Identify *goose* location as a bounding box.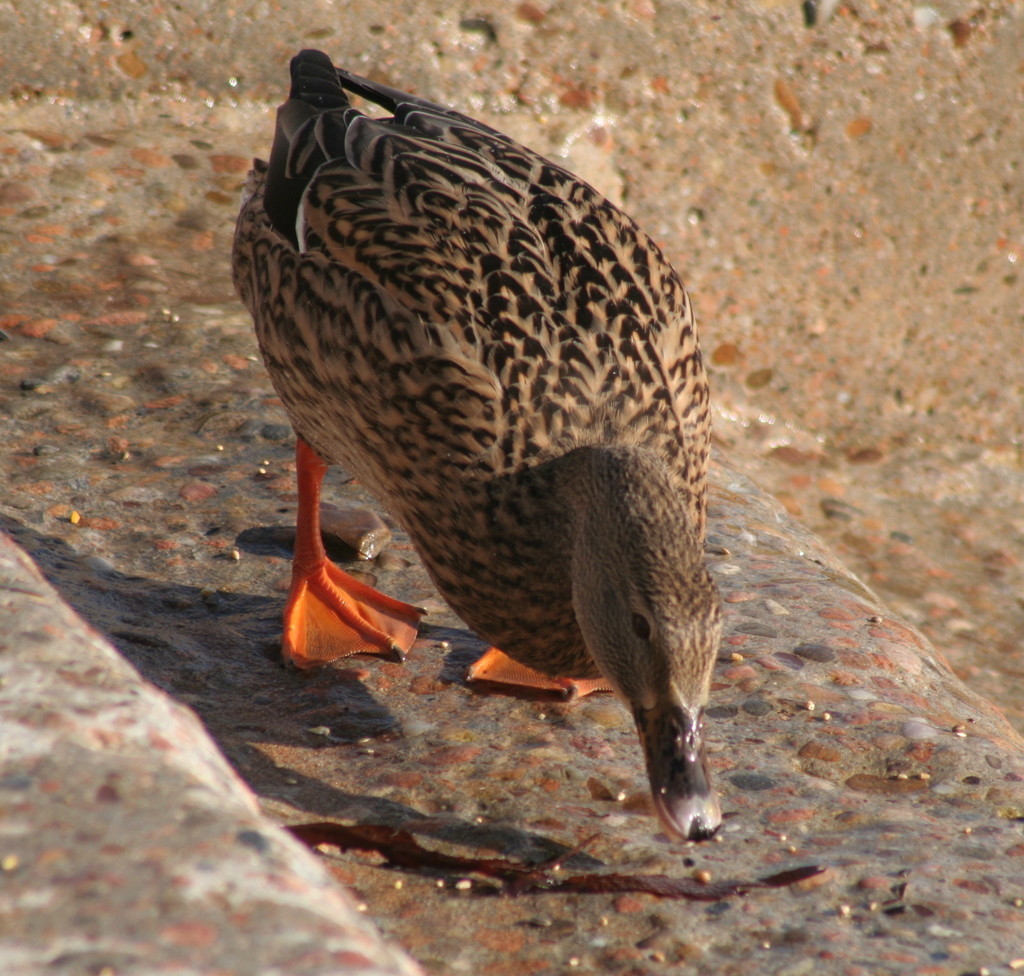
(230, 54, 712, 845).
